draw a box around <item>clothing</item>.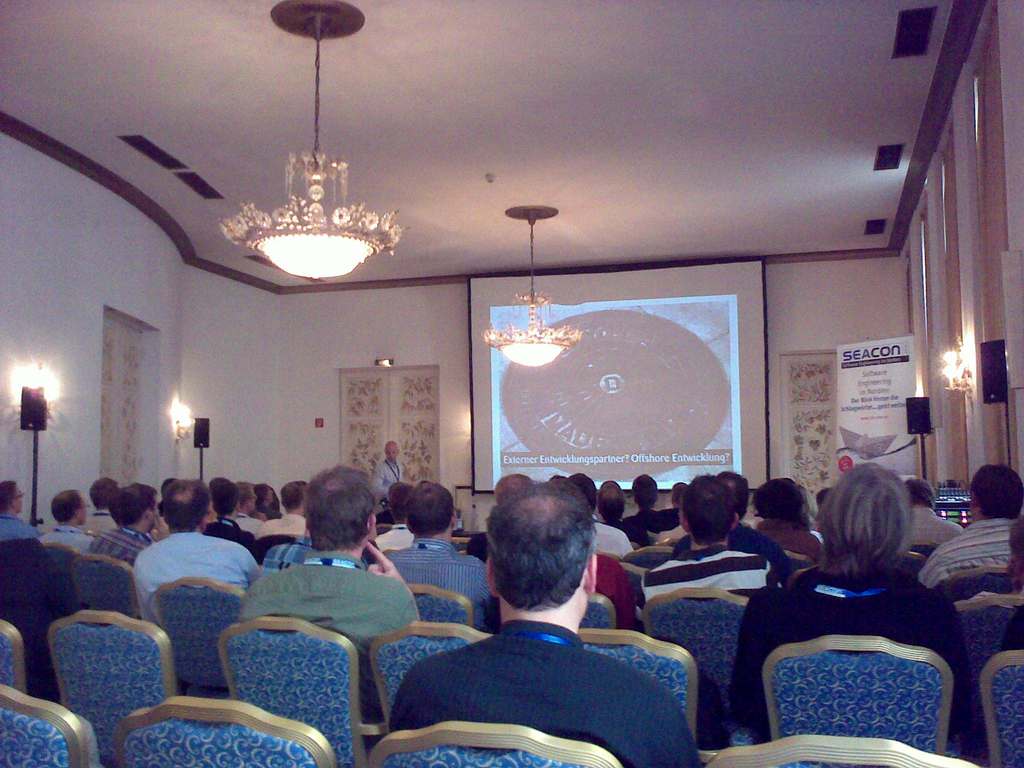
(x1=42, y1=524, x2=95, y2=552).
